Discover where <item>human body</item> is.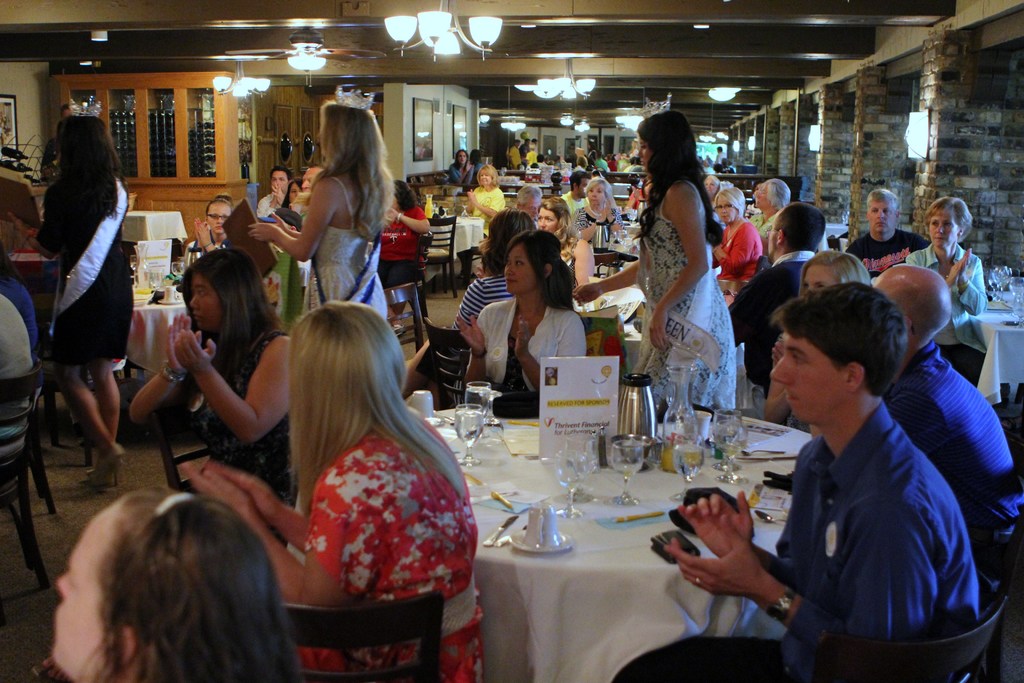
Discovered at [x1=190, y1=187, x2=237, y2=255].
